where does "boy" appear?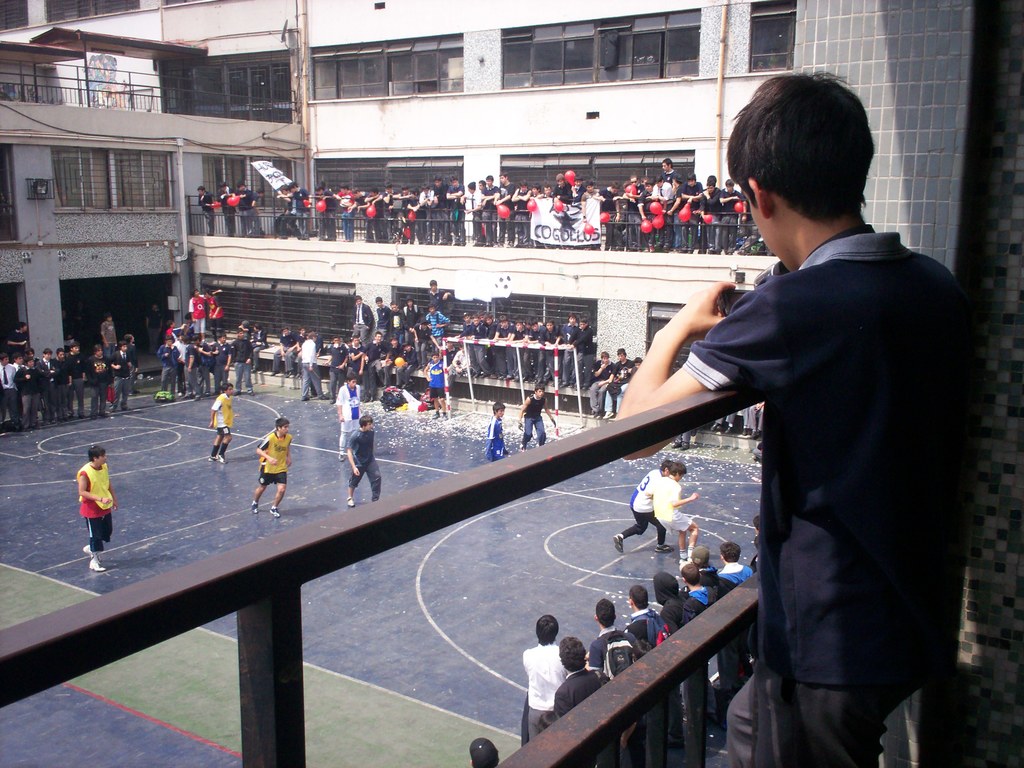
Appears at (x1=655, y1=452, x2=696, y2=563).
